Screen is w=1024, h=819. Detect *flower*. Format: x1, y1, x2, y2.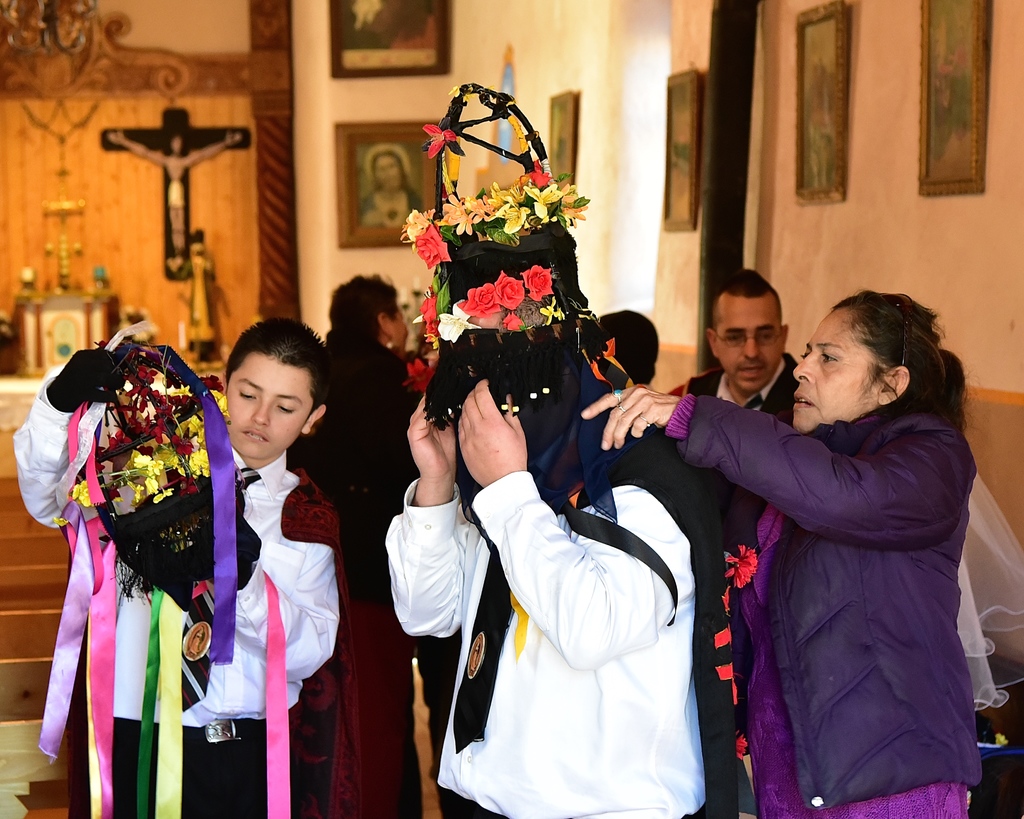
538, 299, 562, 321.
